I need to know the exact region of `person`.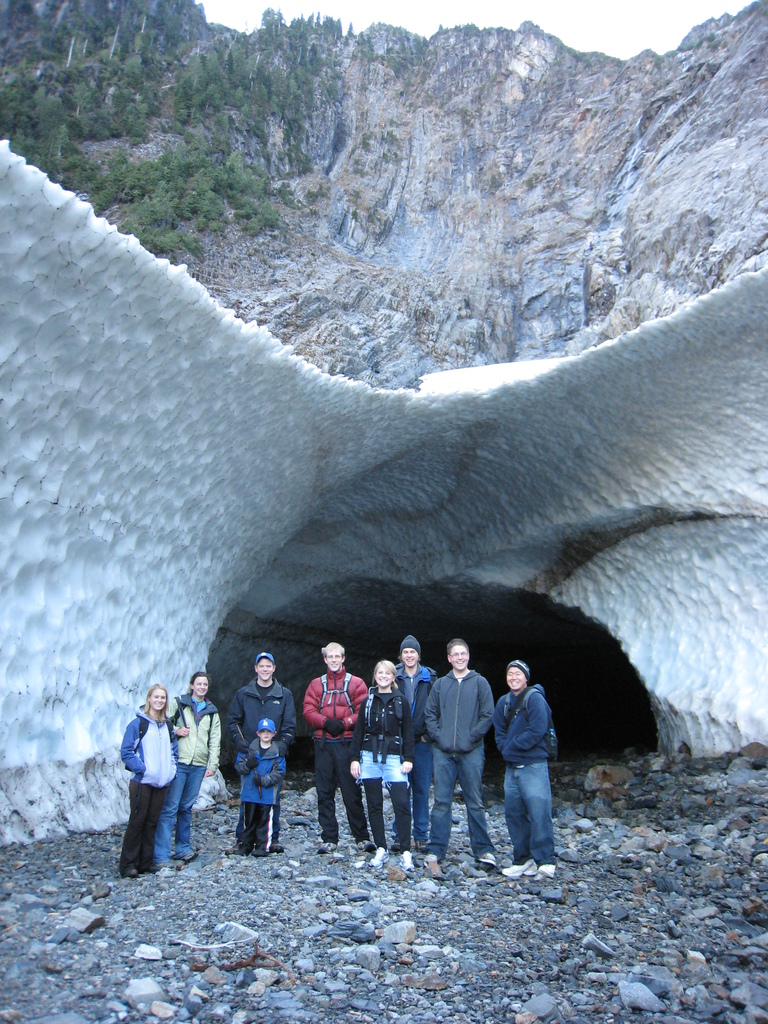
Region: pyautogui.locateOnScreen(349, 659, 415, 872).
